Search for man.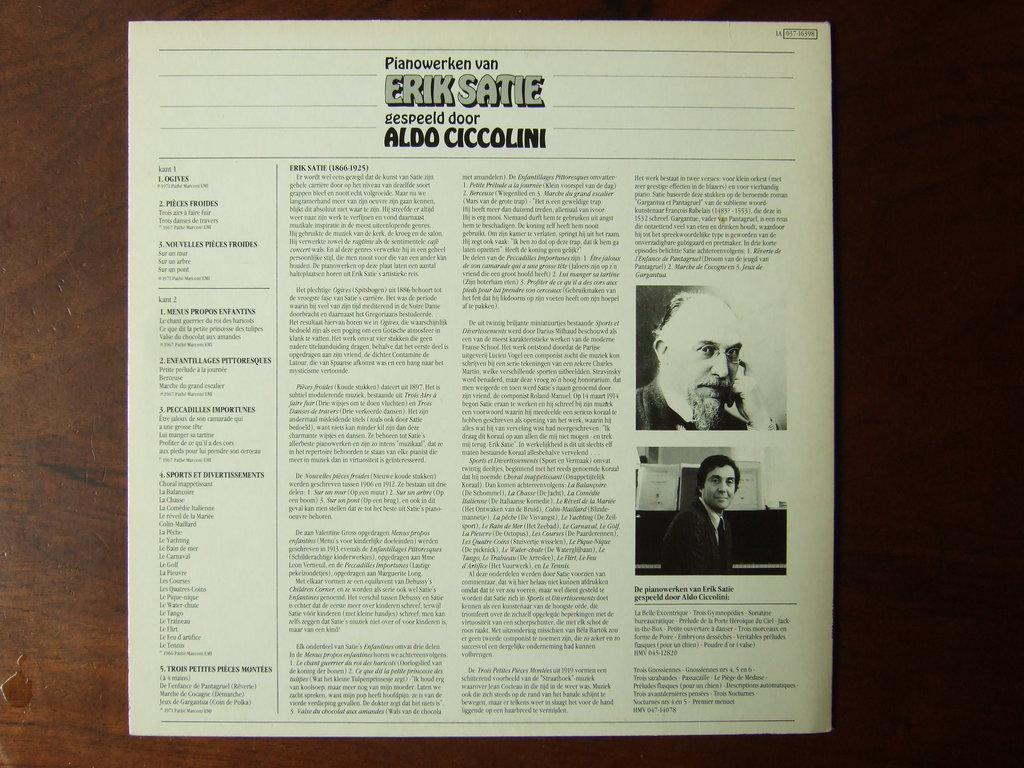
Found at detection(636, 291, 775, 435).
